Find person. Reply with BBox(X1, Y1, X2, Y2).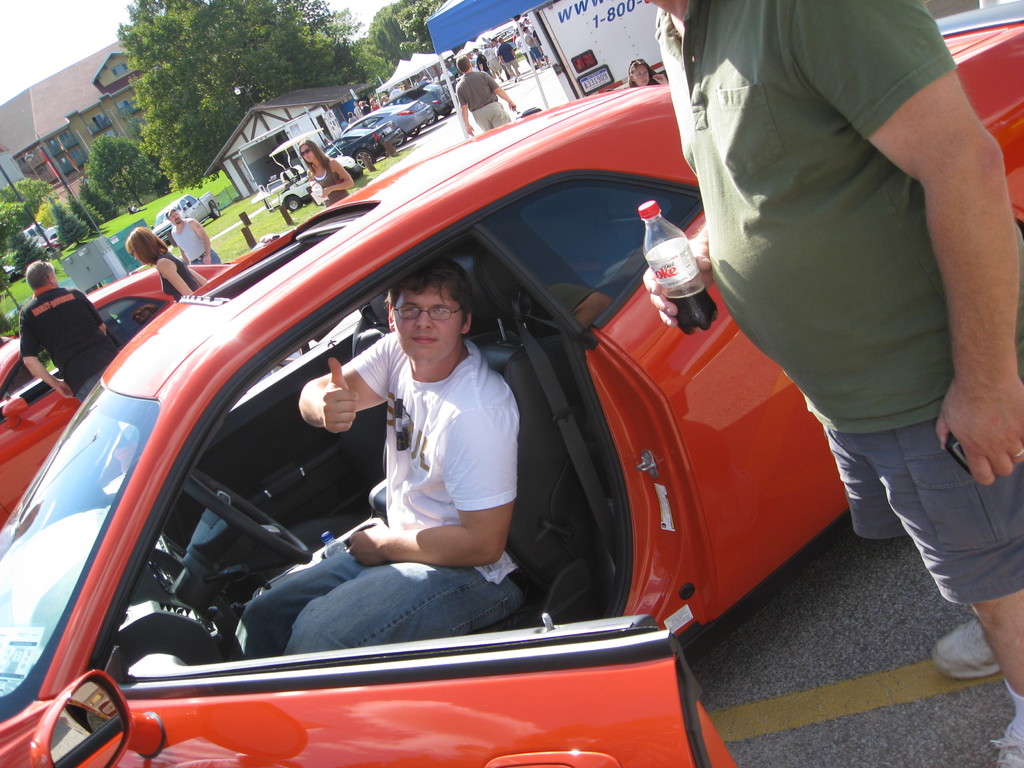
BBox(163, 207, 221, 268).
